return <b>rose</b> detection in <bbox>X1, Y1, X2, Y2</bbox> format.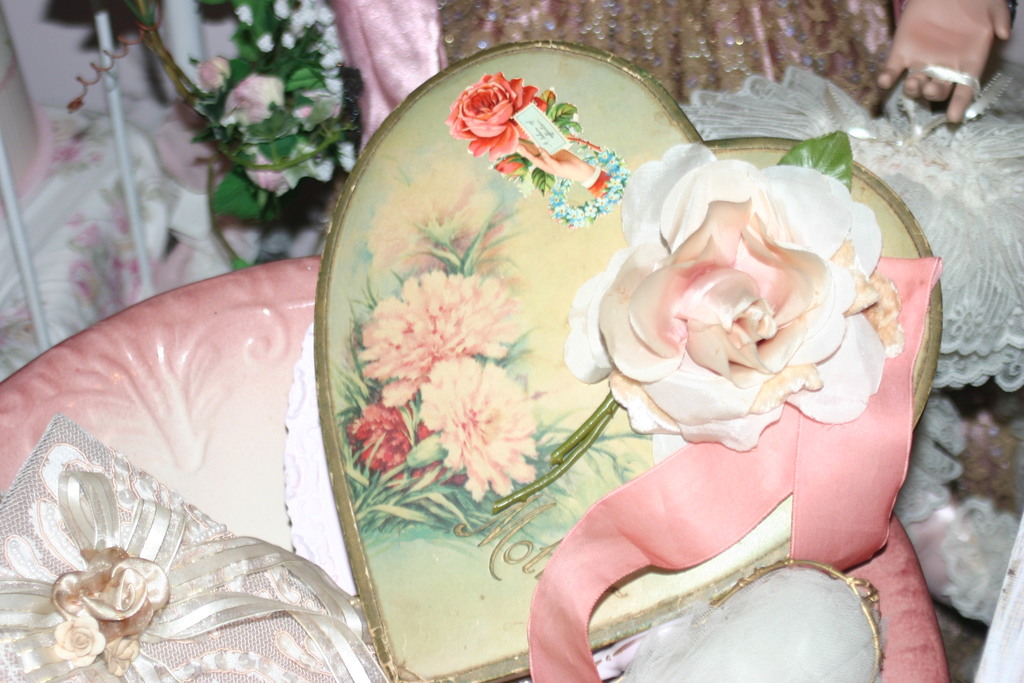
<bbox>47, 605, 103, 667</bbox>.
